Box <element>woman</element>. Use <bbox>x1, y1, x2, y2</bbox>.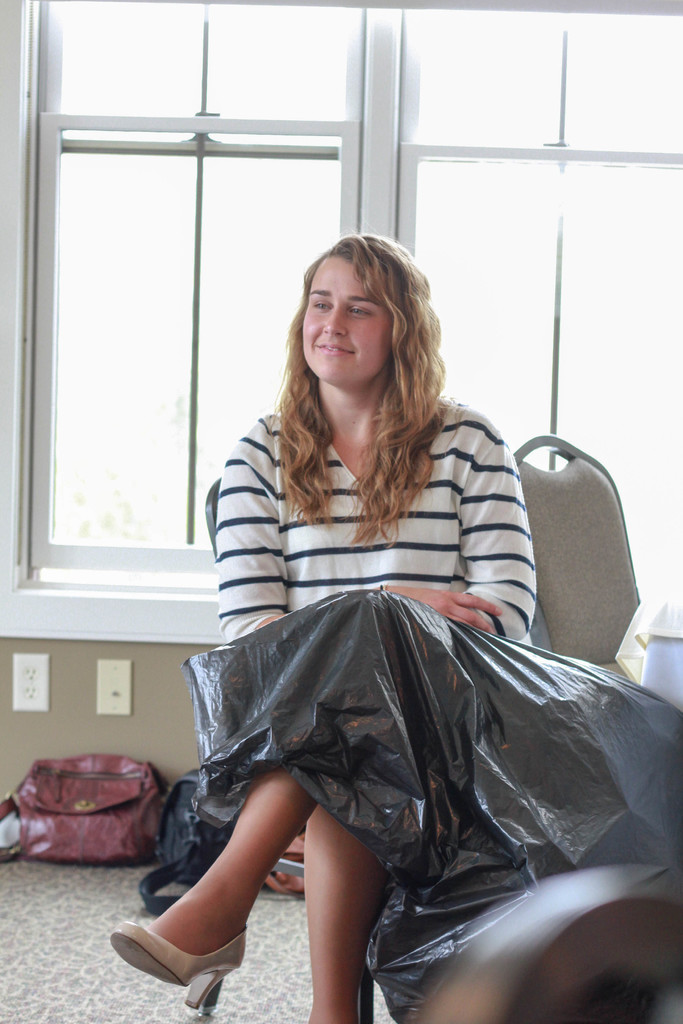
<bbox>171, 234, 589, 1001</bbox>.
